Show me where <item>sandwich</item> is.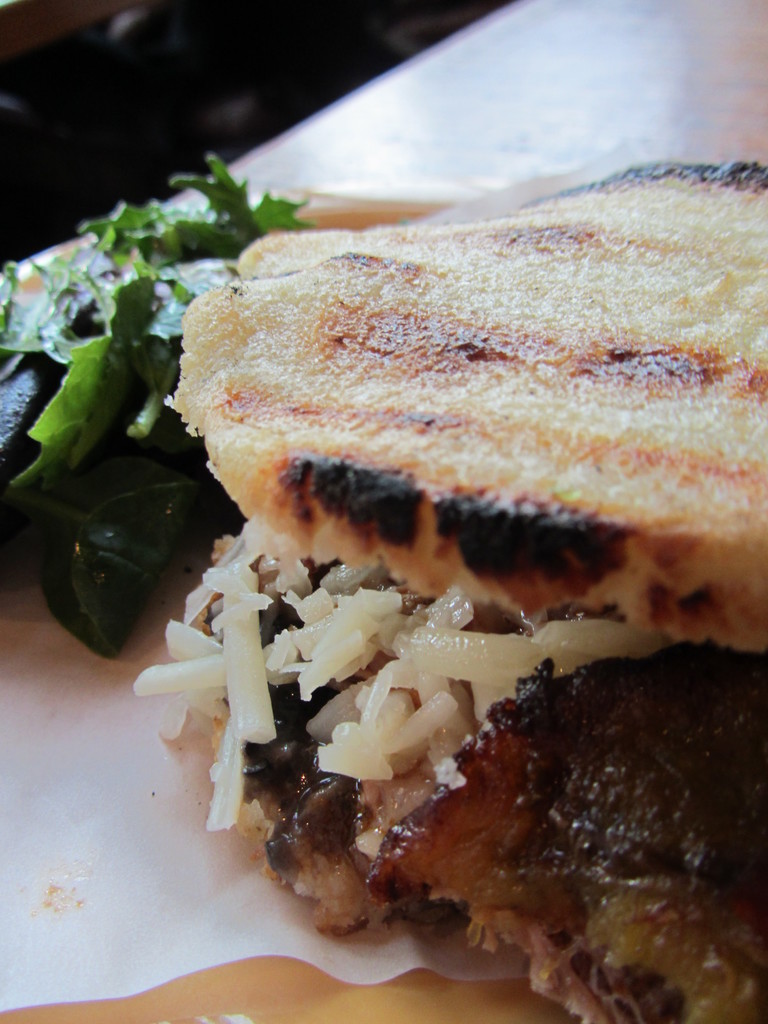
<item>sandwich</item> is at bbox(125, 157, 767, 1023).
